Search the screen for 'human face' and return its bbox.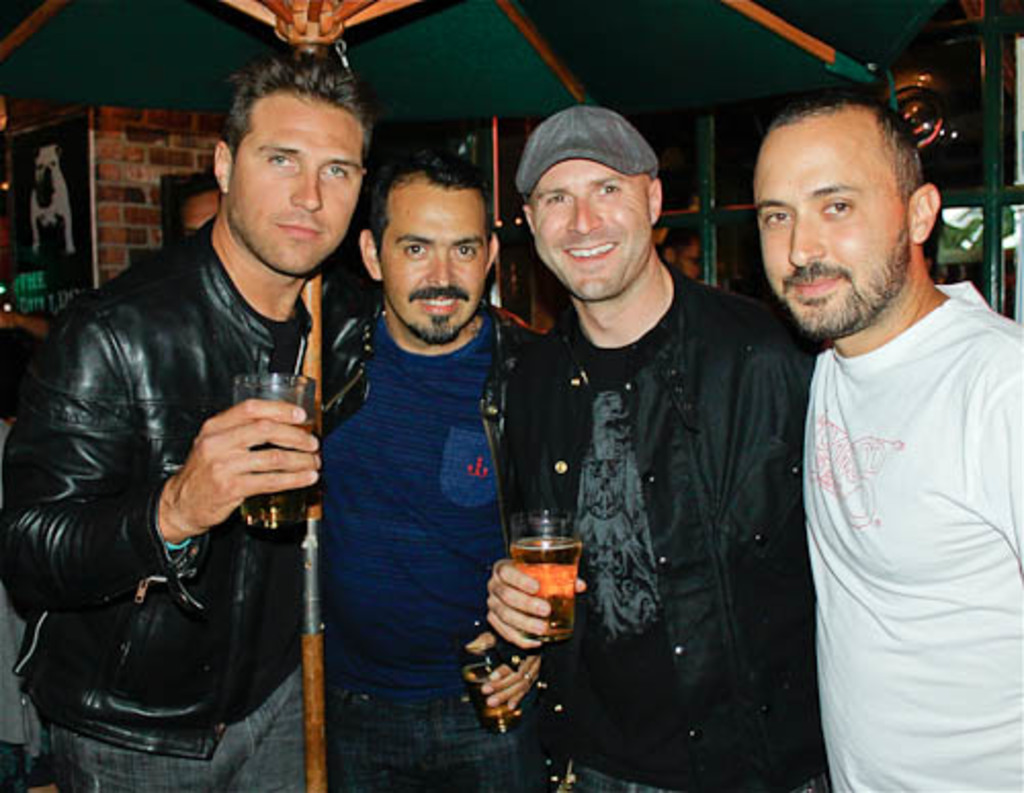
Found: select_region(752, 121, 909, 334).
